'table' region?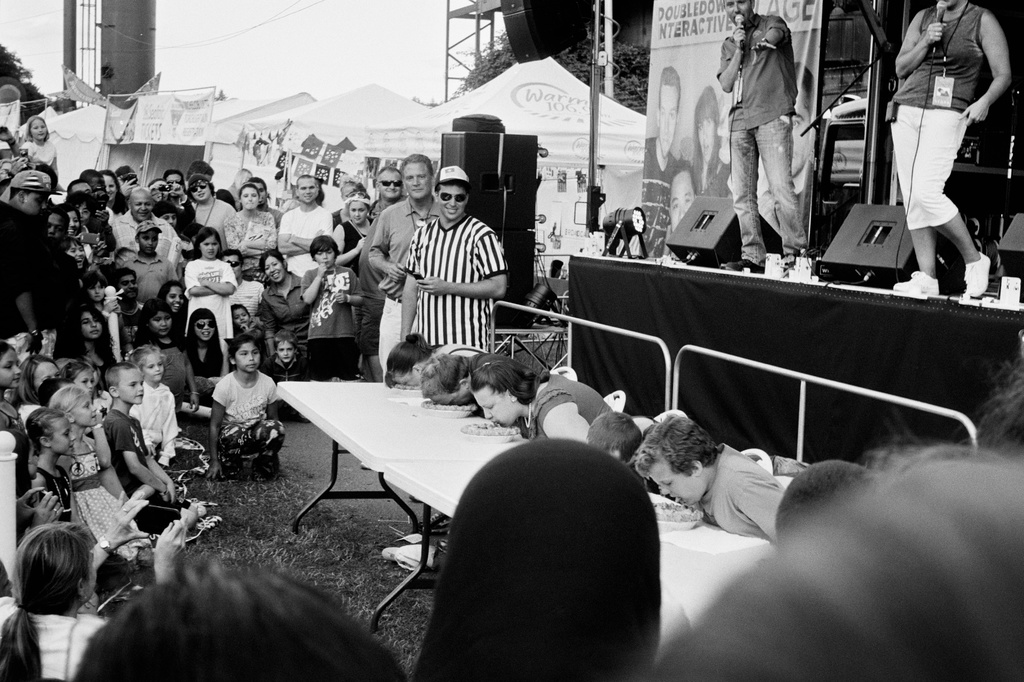
[x1=259, y1=382, x2=540, y2=565]
